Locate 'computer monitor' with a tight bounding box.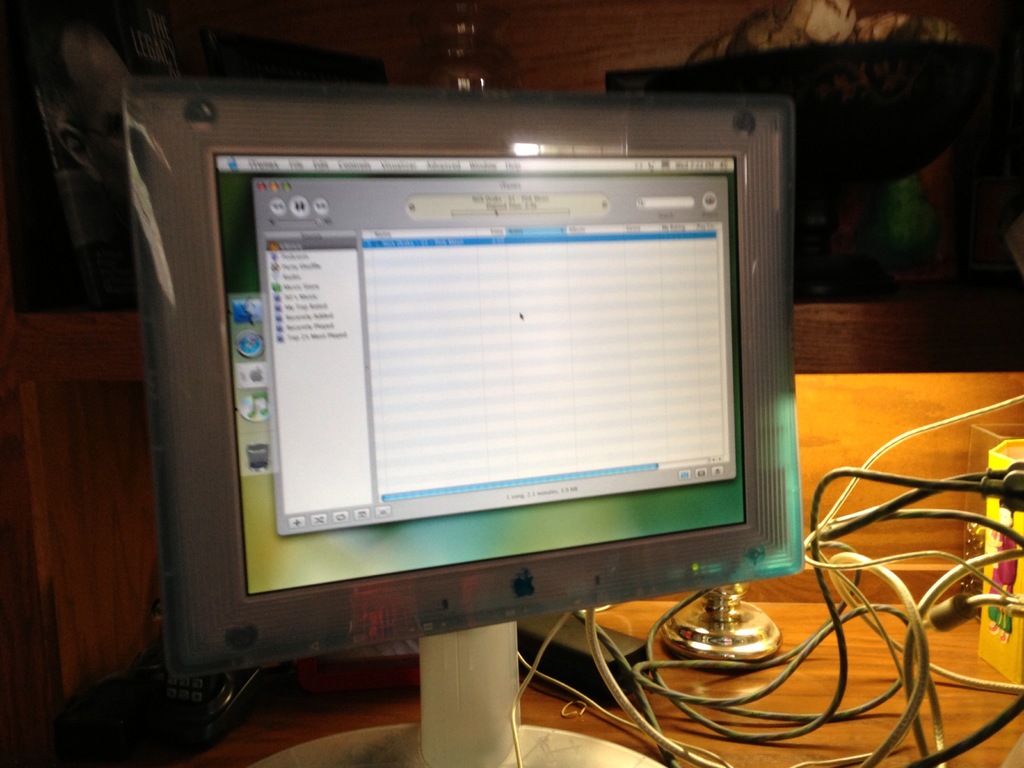
Rect(119, 81, 802, 767).
